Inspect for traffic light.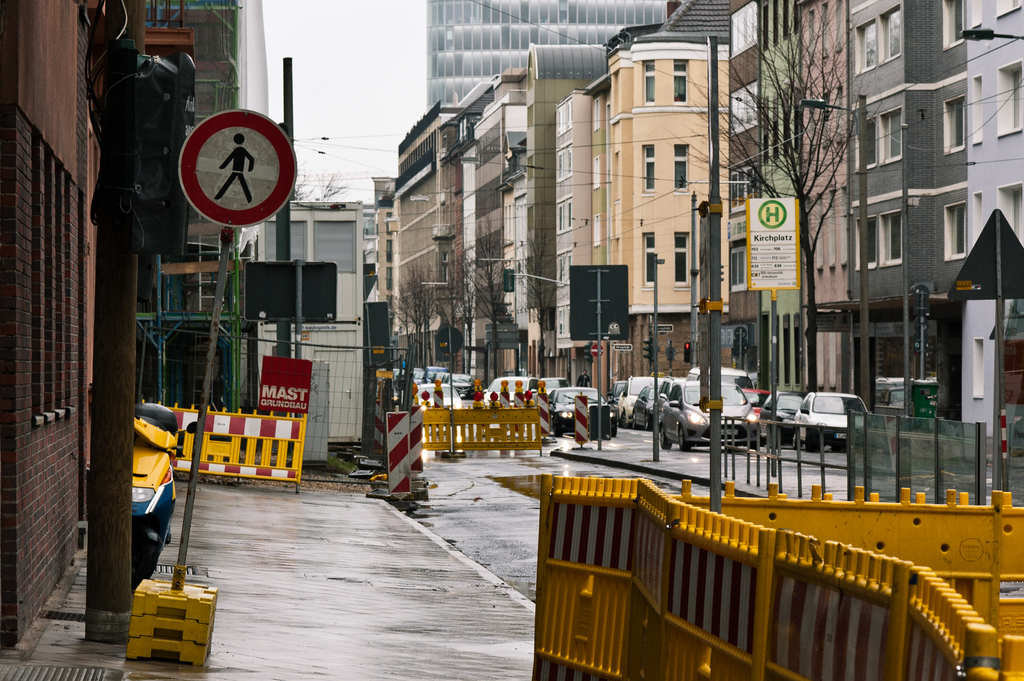
Inspection: (x1=582, y1=341, x2=593, y2=365).
